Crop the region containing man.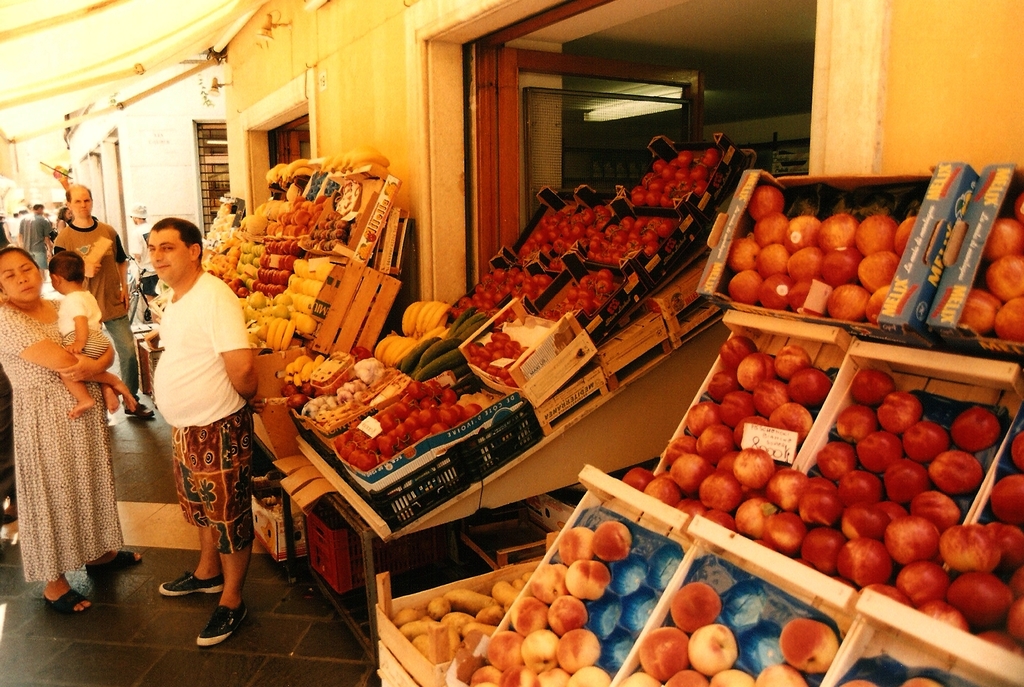
Crop region: (left=56, top=184, right=155, bottom=417).
